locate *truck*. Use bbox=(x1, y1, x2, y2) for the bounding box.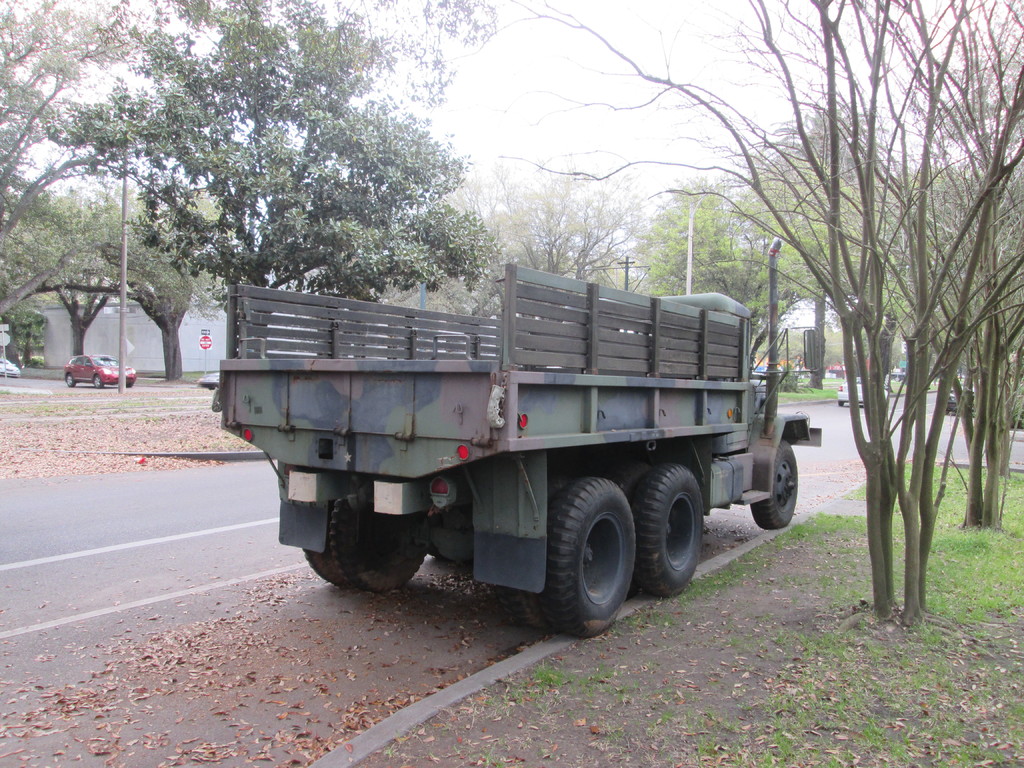
bbox=(213, 186, 869, 639).
